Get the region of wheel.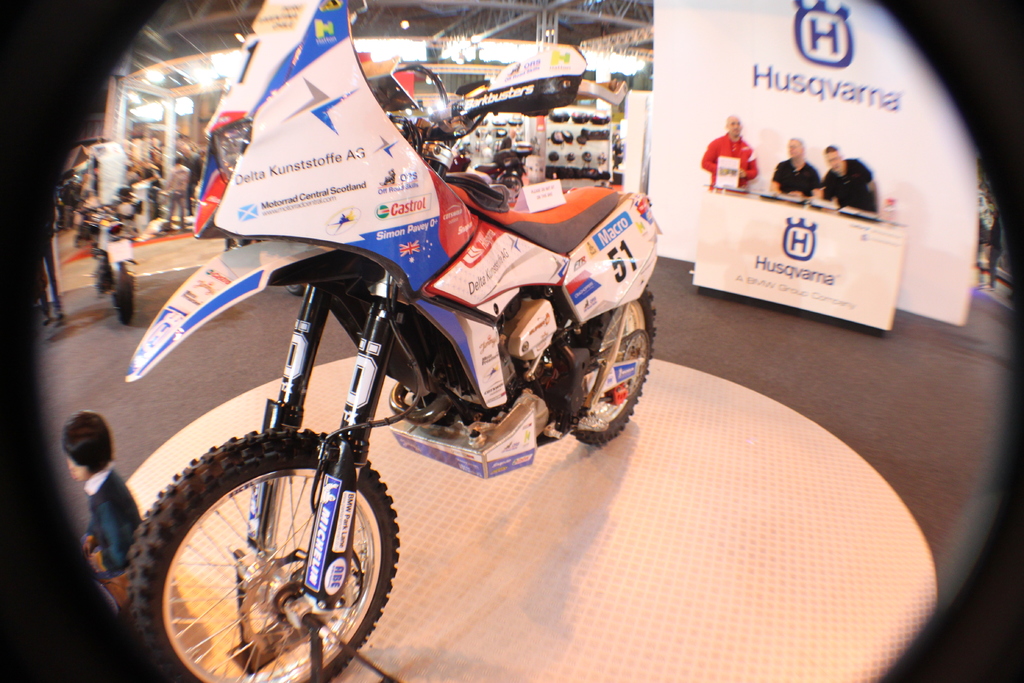
pyautogui.locateOnScreen(561, 283, 652, 445).
